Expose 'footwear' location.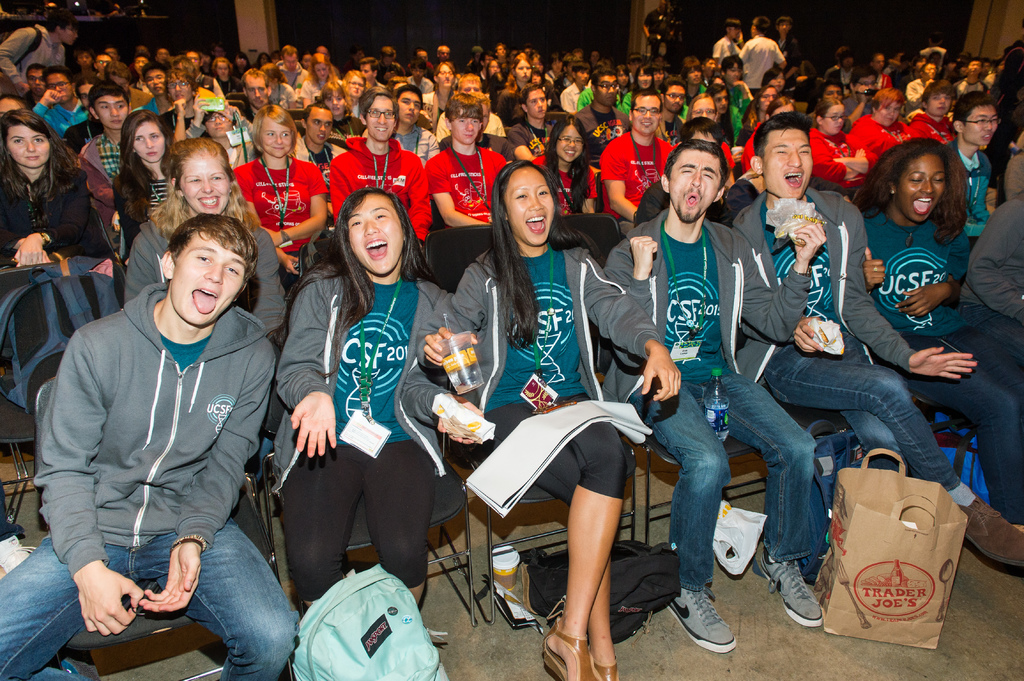
Exposed at rect(681, 589, 742, 666).
